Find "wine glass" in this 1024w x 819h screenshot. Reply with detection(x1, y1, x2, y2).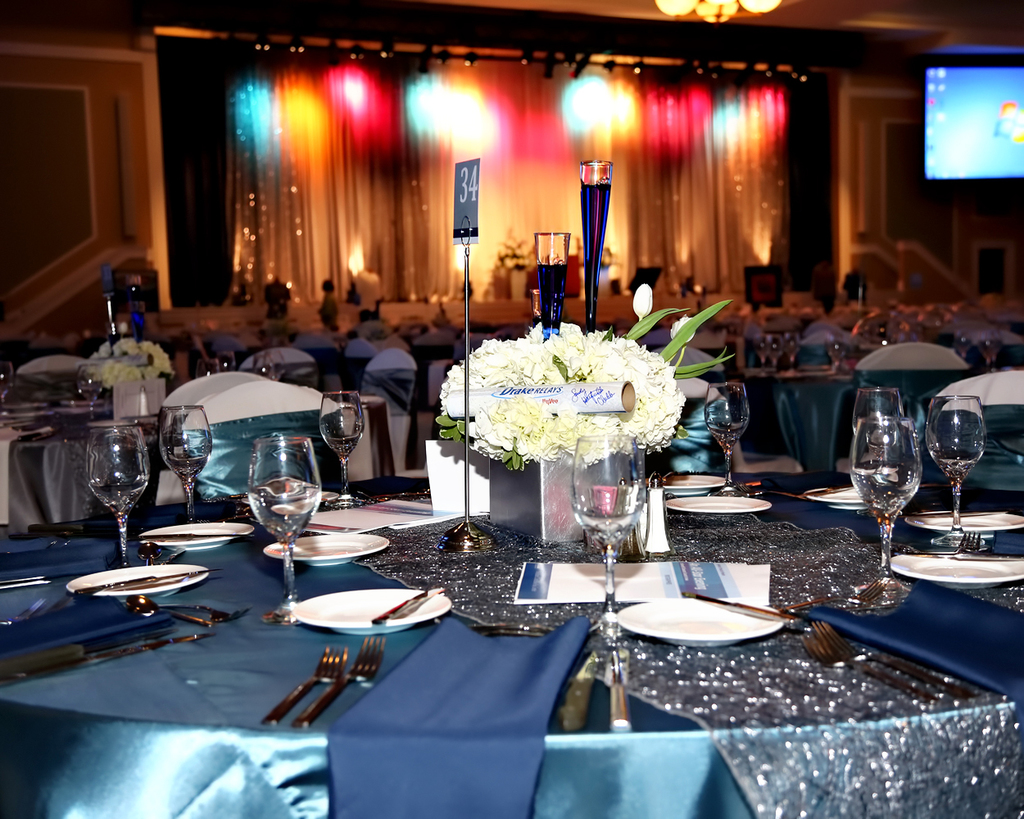
detection(161, 402, 215, 520).
